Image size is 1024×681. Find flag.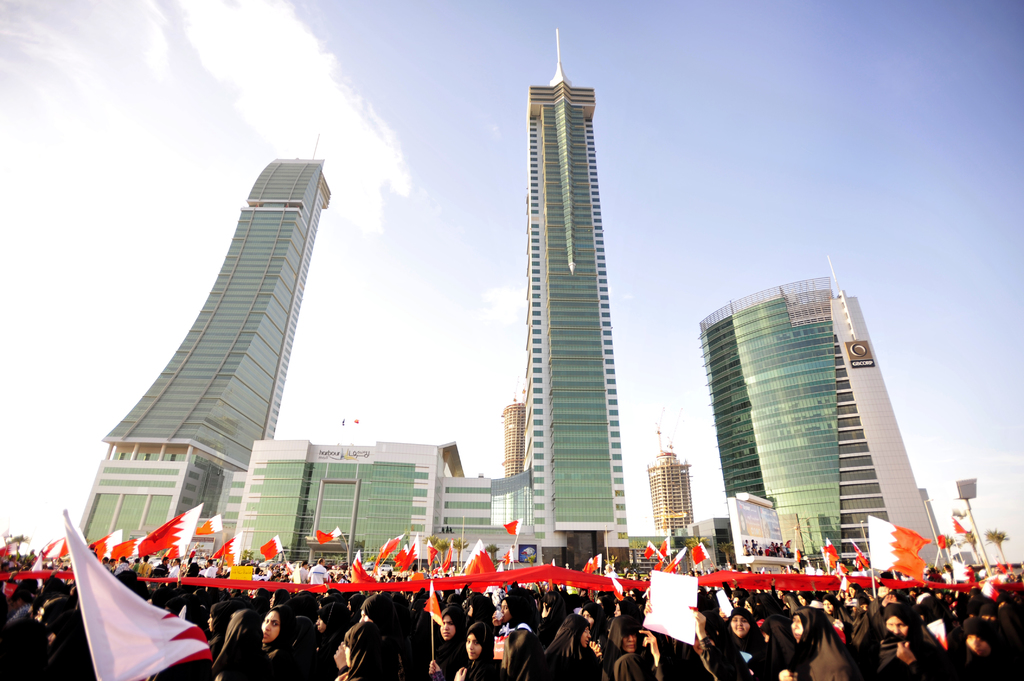
312:528:346:543.
